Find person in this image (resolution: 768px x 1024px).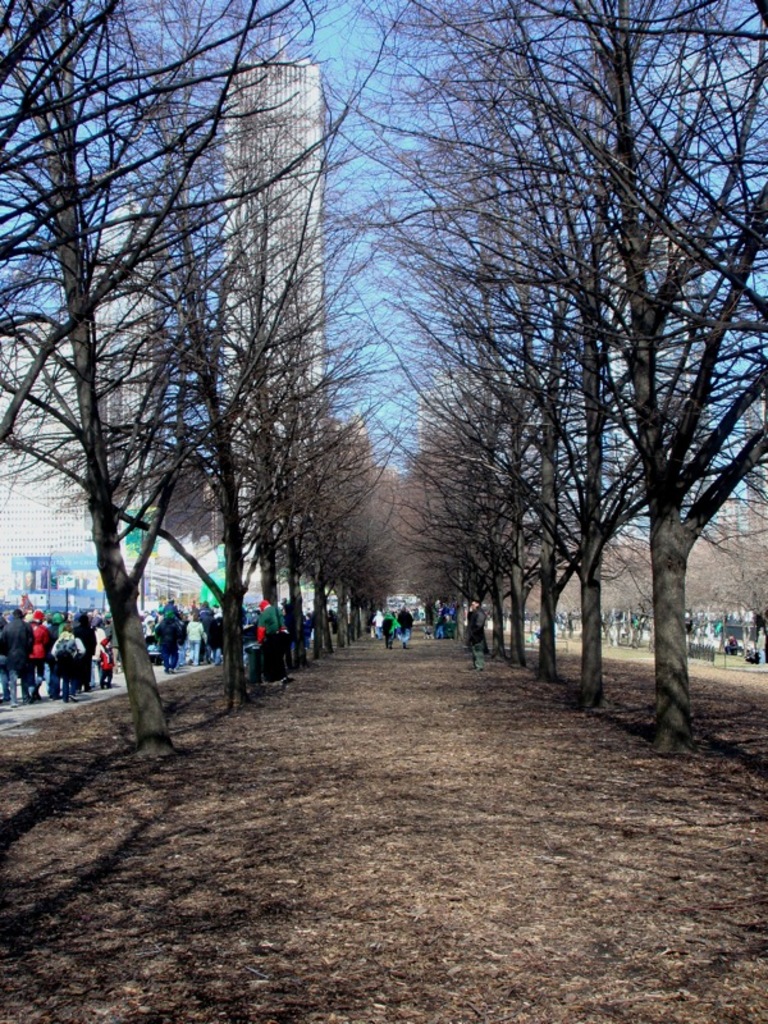
BBox(461, 611, 502, 673).
